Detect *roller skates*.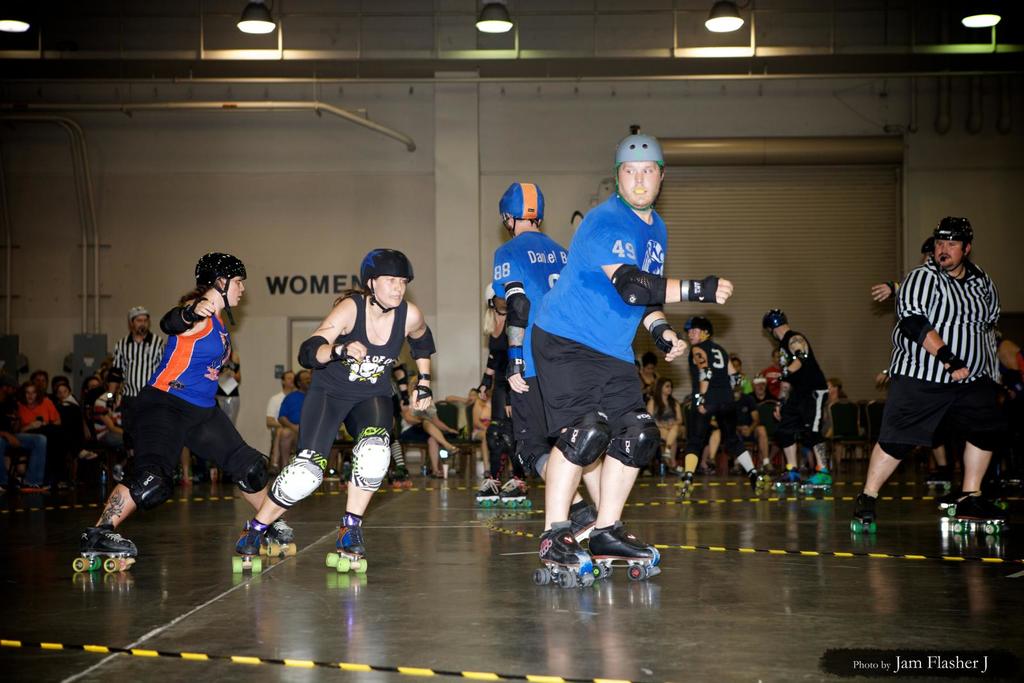
Detected at (x1=953, y1=491, x2=1011, y2=536).
